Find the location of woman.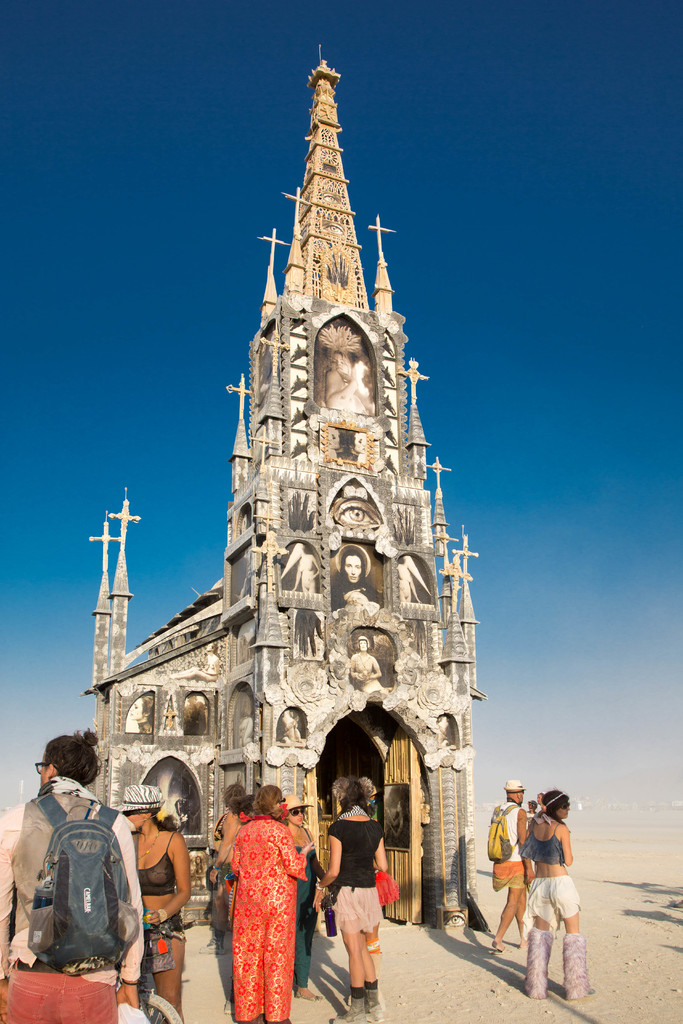
Location: 114 784 194 1023.
